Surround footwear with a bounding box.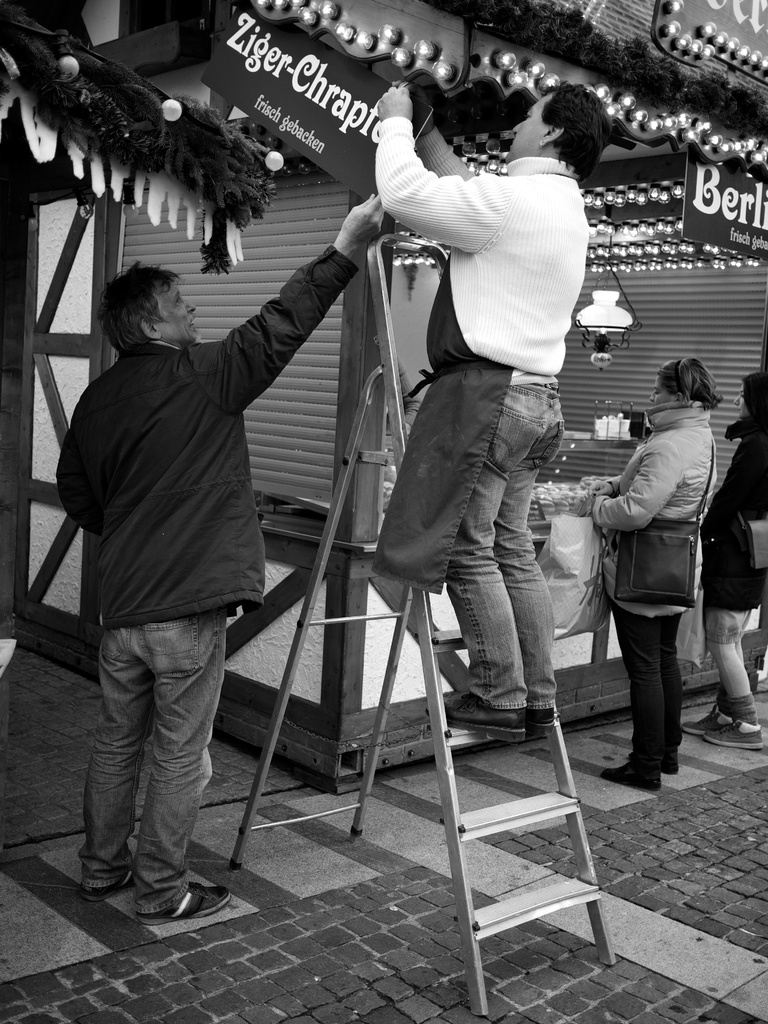
detection(708, 706, 767, 748).
